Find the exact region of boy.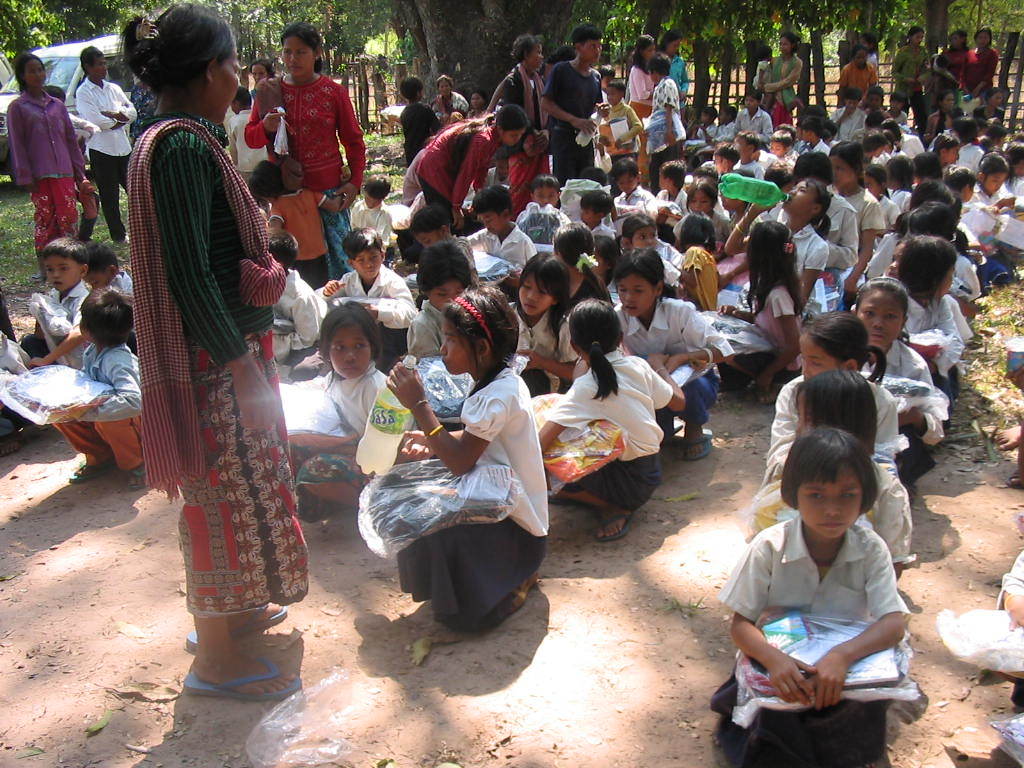
Exact region: bbox=[888, 92, 913, 122].
